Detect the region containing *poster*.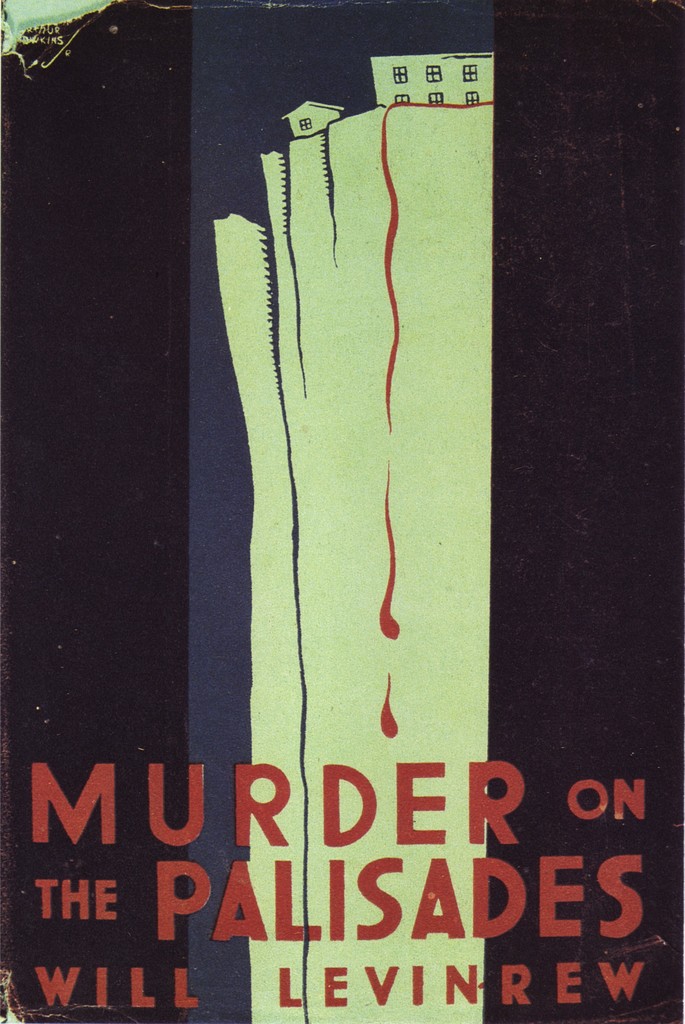
(0,0,684,1023).
